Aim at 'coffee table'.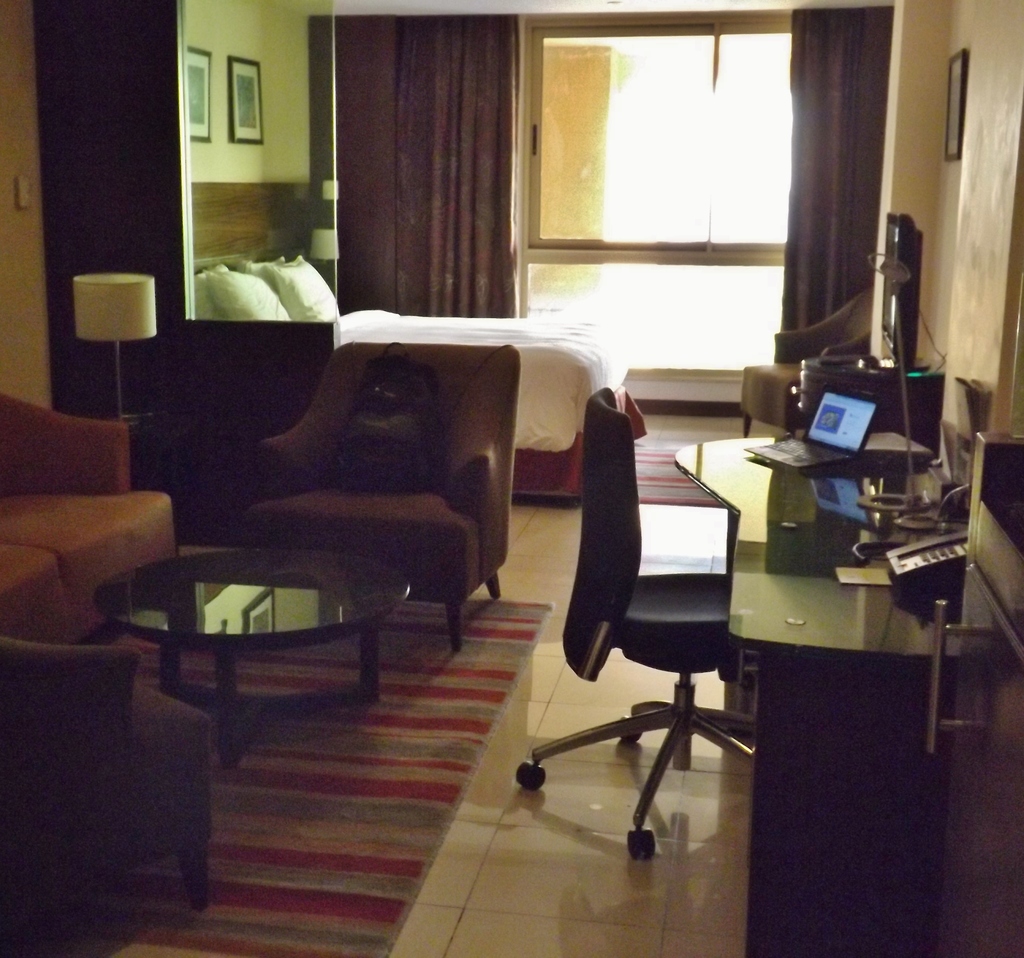
Aimed at 95 543 414 762.
